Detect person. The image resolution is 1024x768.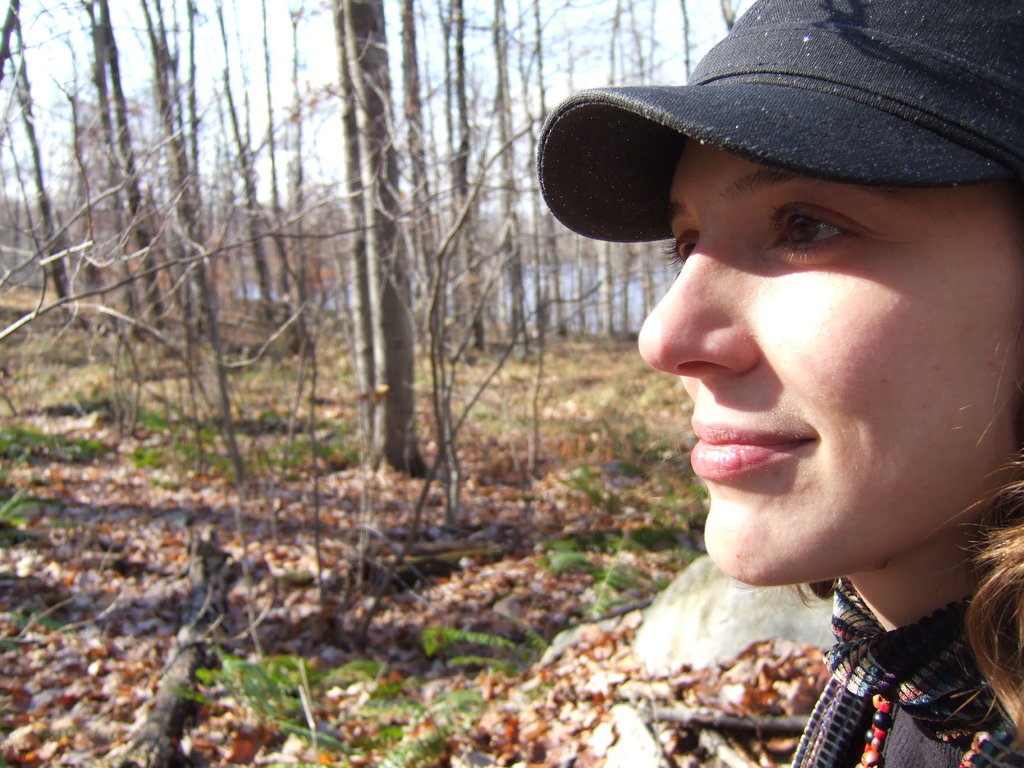
left=534, top=0, right=1023, bottom=767.
